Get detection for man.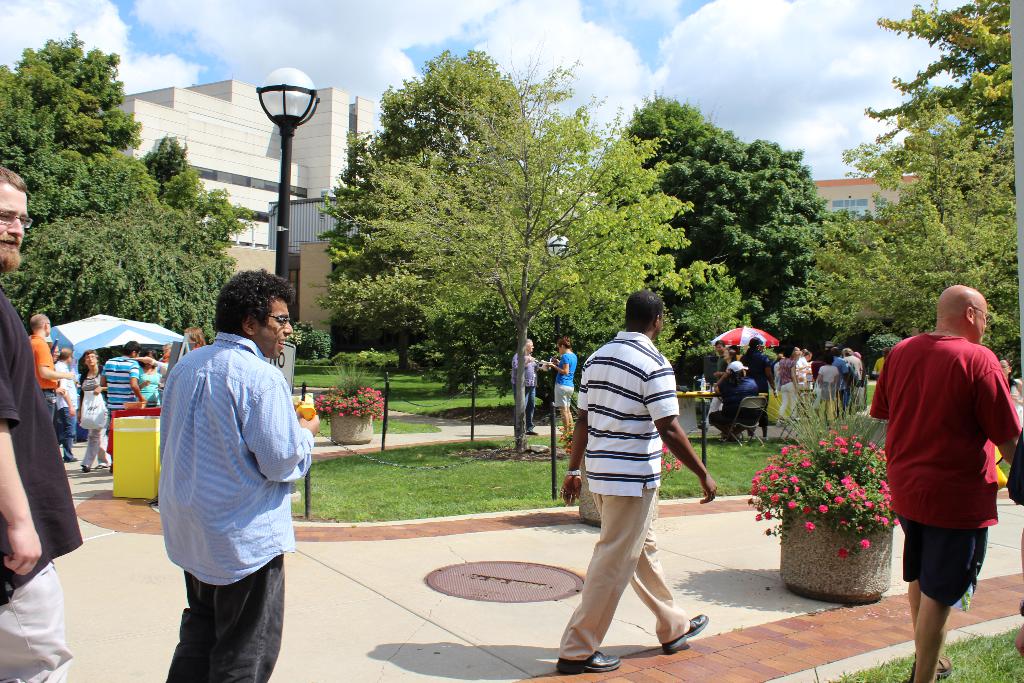
Detection: (156, 267, 319, 682).
